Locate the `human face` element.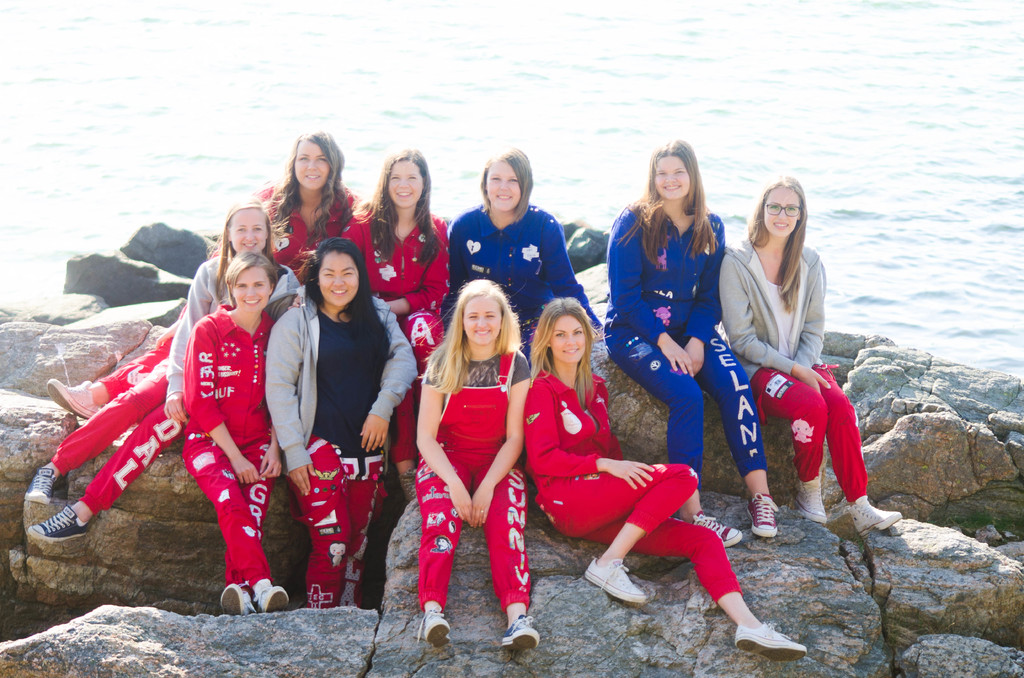
Element bbox: Rect(484, 160, 519, 207).
